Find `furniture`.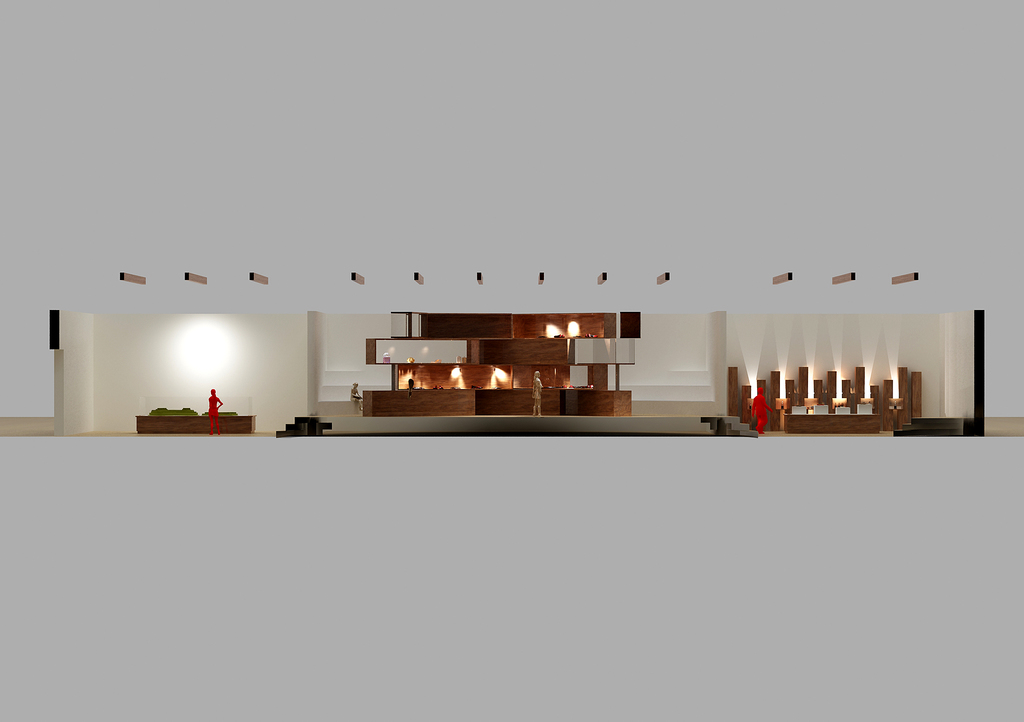
rect(781, 414, 884, 434).
